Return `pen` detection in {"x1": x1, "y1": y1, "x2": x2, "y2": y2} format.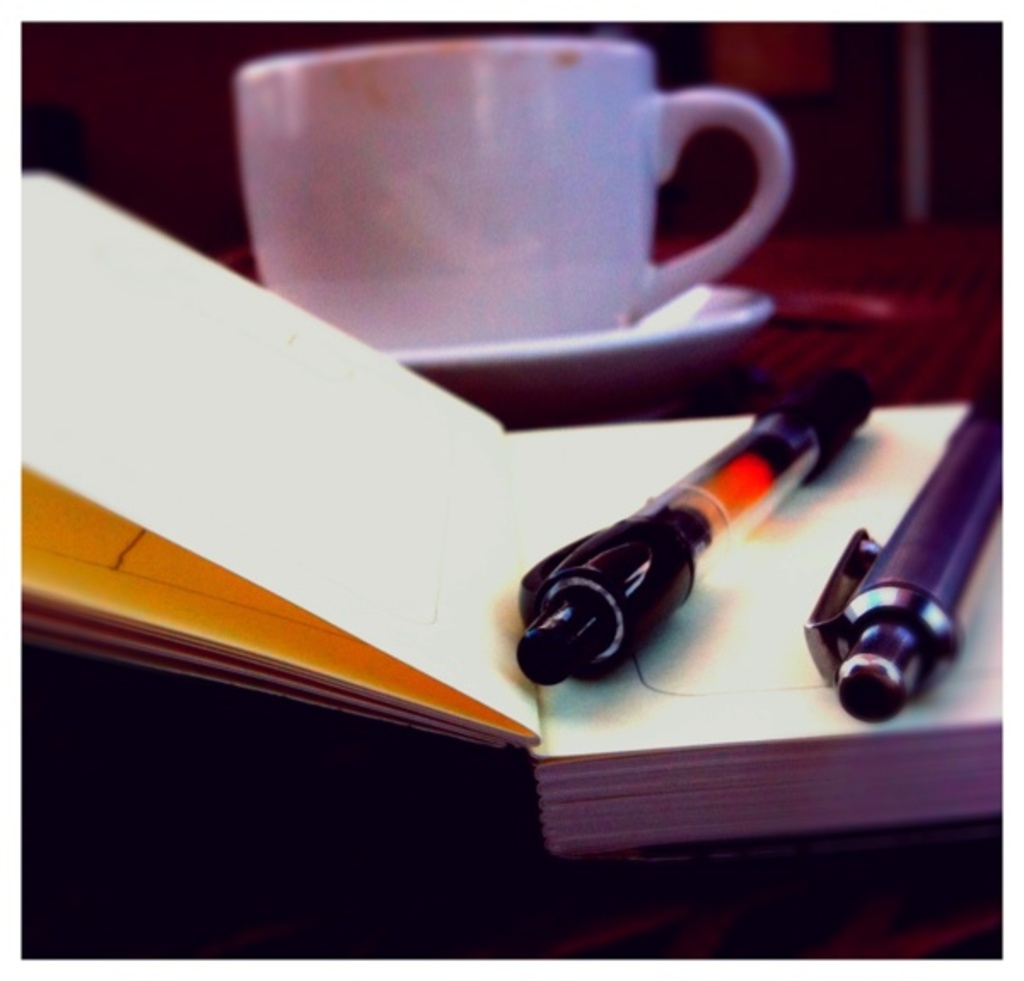
{"x1": 515, "y1": 348, "x2": 872, "y2": 694}.
